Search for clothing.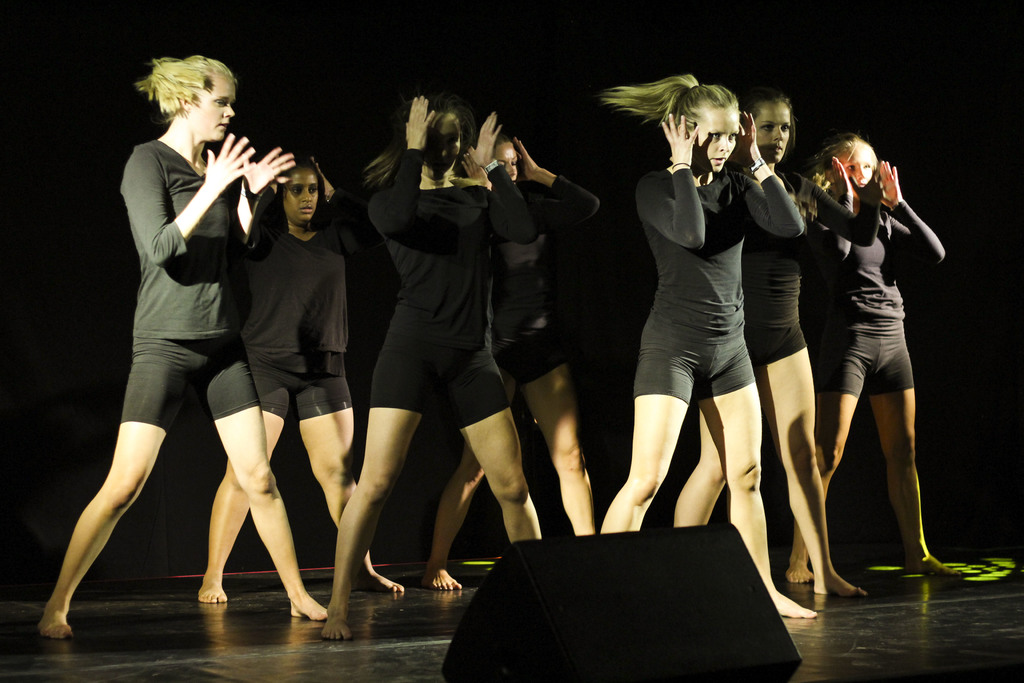
Found at <region>499, 174, 602, 388</region>.
